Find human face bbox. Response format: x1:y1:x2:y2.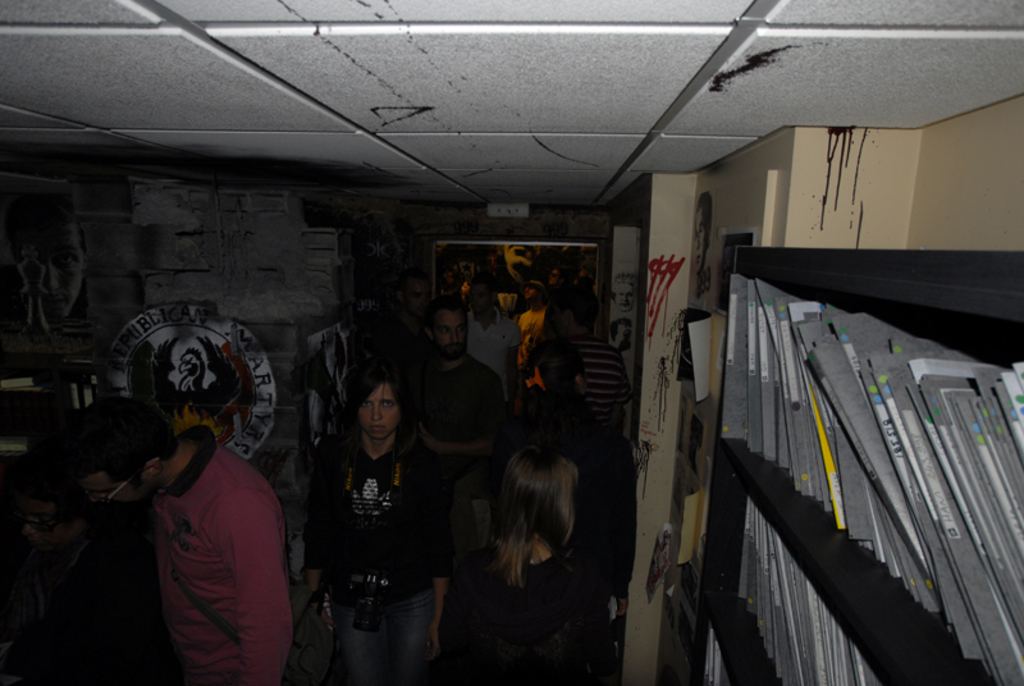
614:280:635:312.
